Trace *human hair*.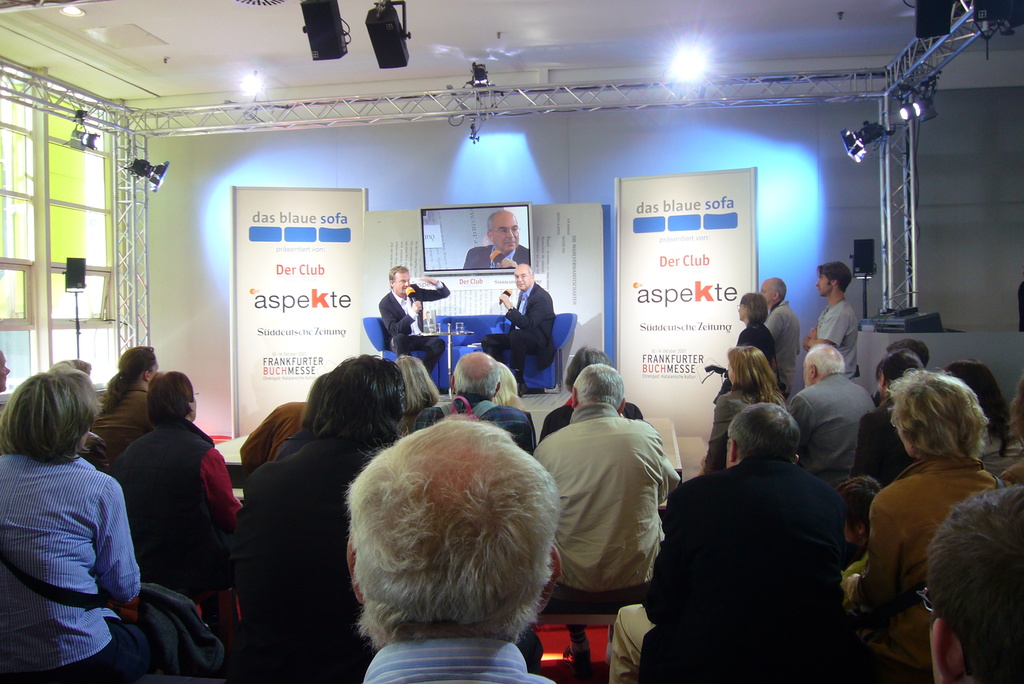
Traced to <region>454, 352, 502, 400</region>.
